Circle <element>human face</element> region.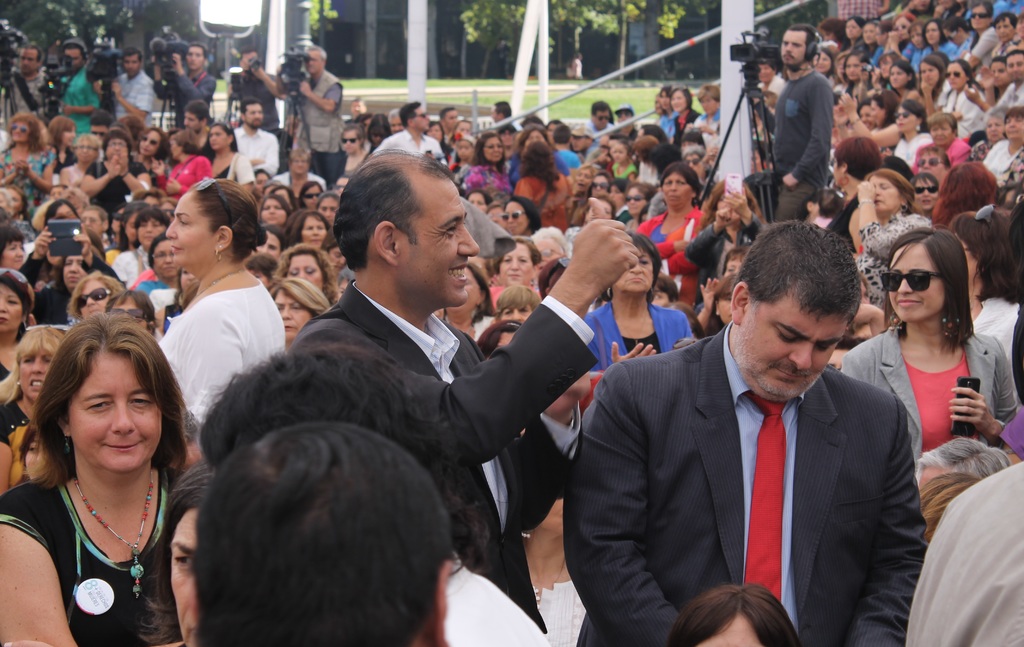
Region: 781/30/806/65.
